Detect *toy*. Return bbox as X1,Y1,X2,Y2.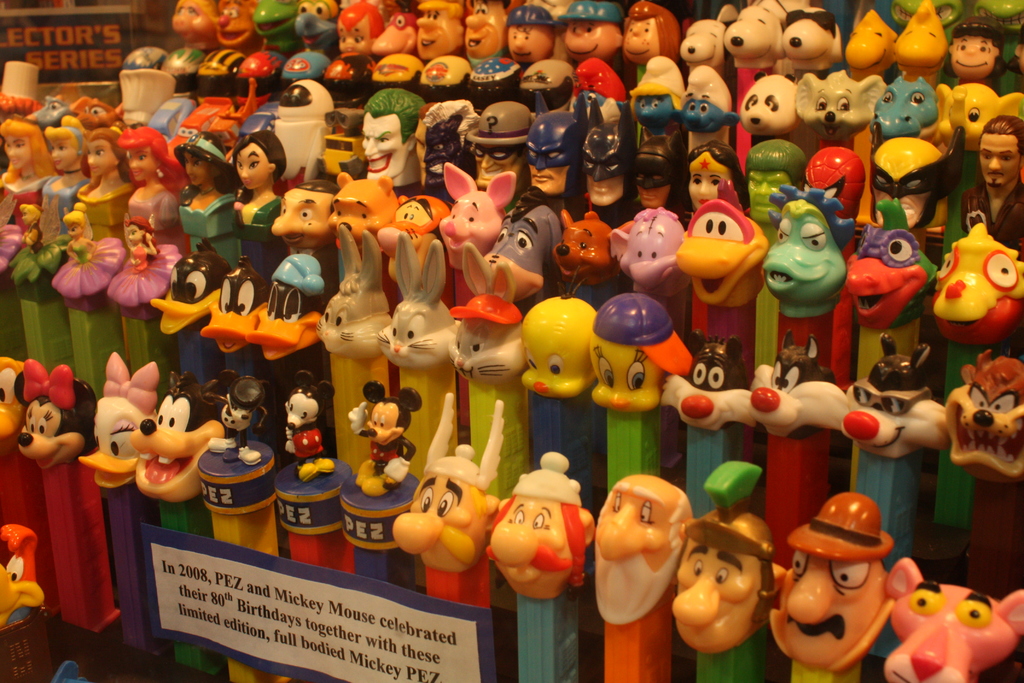
65,130,145,244.
